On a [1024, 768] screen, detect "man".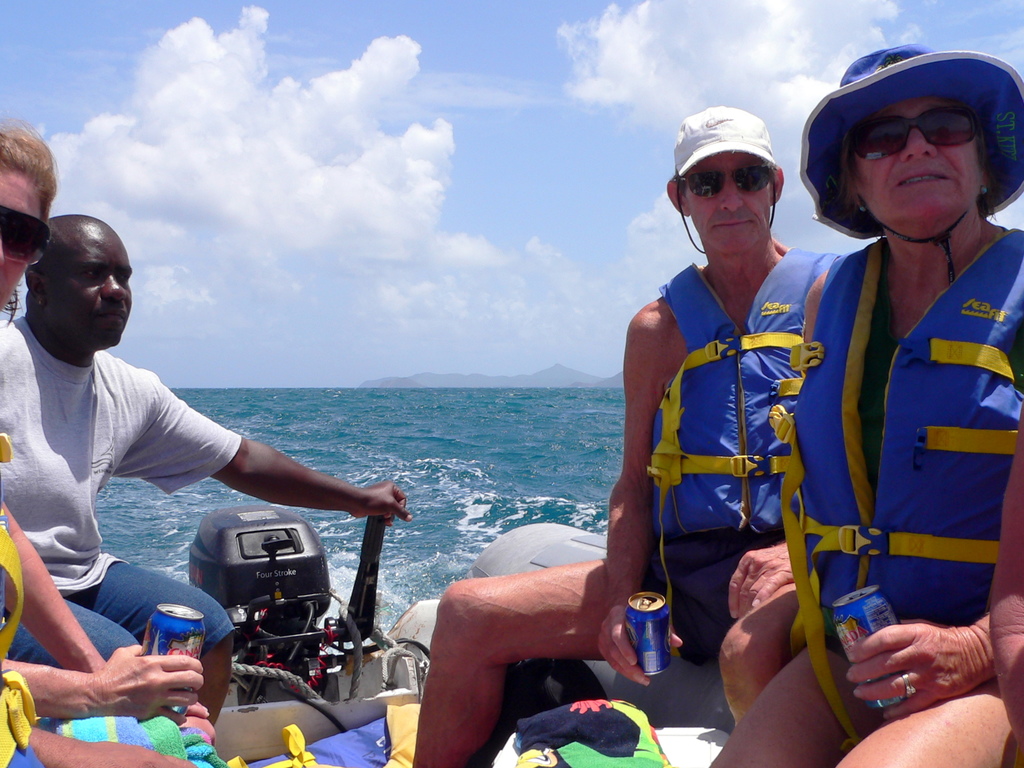
<region>0, 212, 413, 733</region>.
